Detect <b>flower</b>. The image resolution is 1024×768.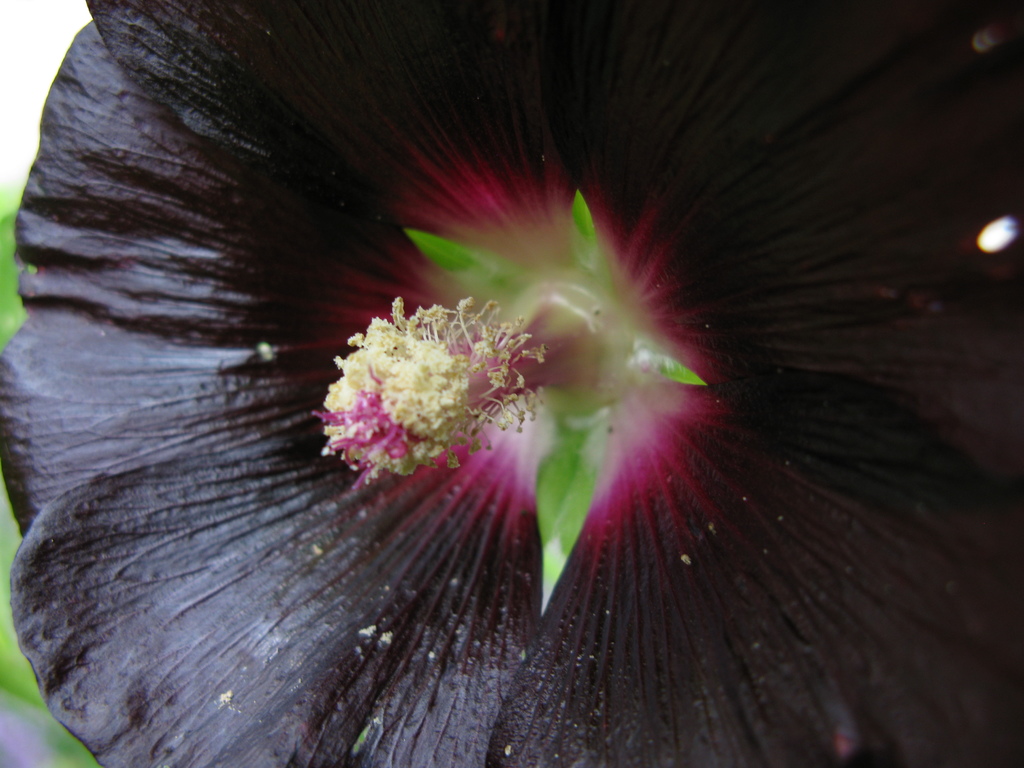
bbox(0, 0, 1023, 767).
